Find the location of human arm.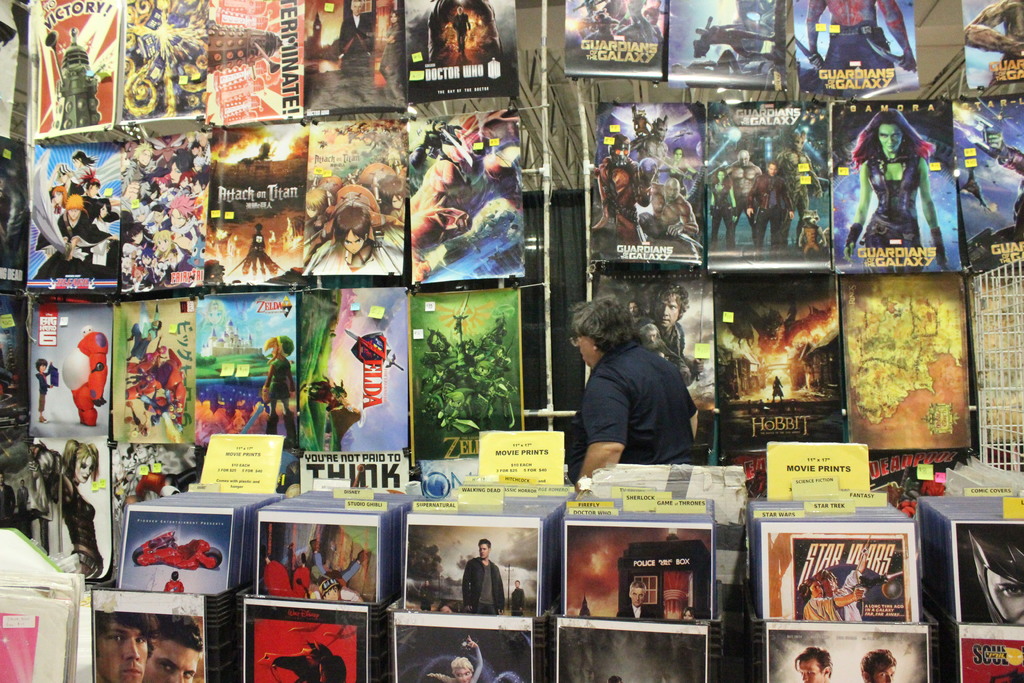
Location: region(667, 360, 707, 457).
